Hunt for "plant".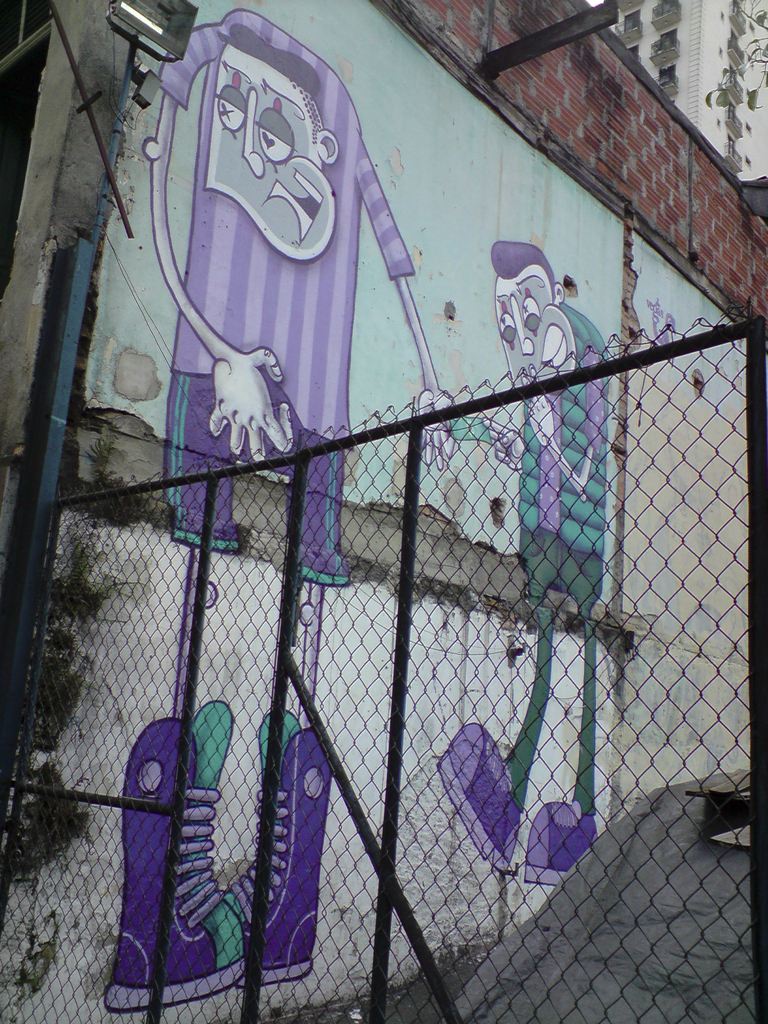
Hunted down at {"left": 700, "top": 0, "right": 767, "bottom": 125}.
